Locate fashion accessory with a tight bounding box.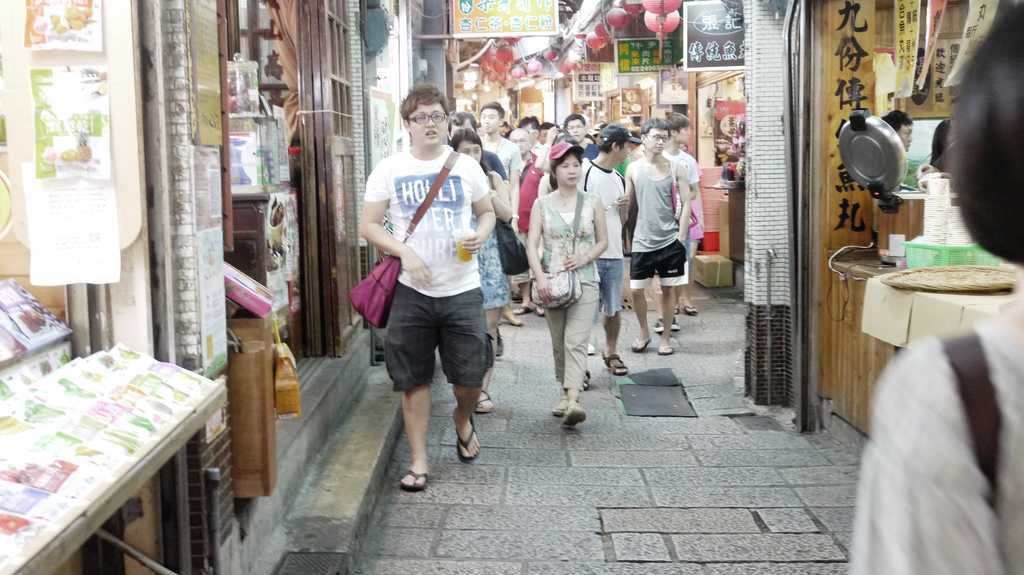
(x1=531, y1=192, x2=583, y2=308).
